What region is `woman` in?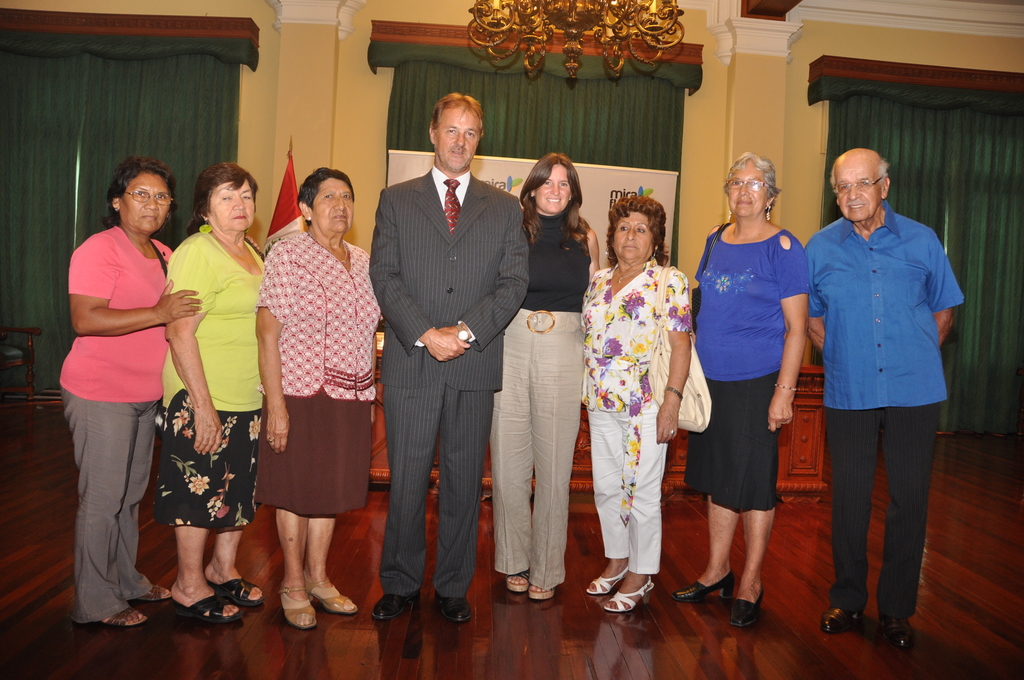
<region>689, 151, 812, 629</region>.
